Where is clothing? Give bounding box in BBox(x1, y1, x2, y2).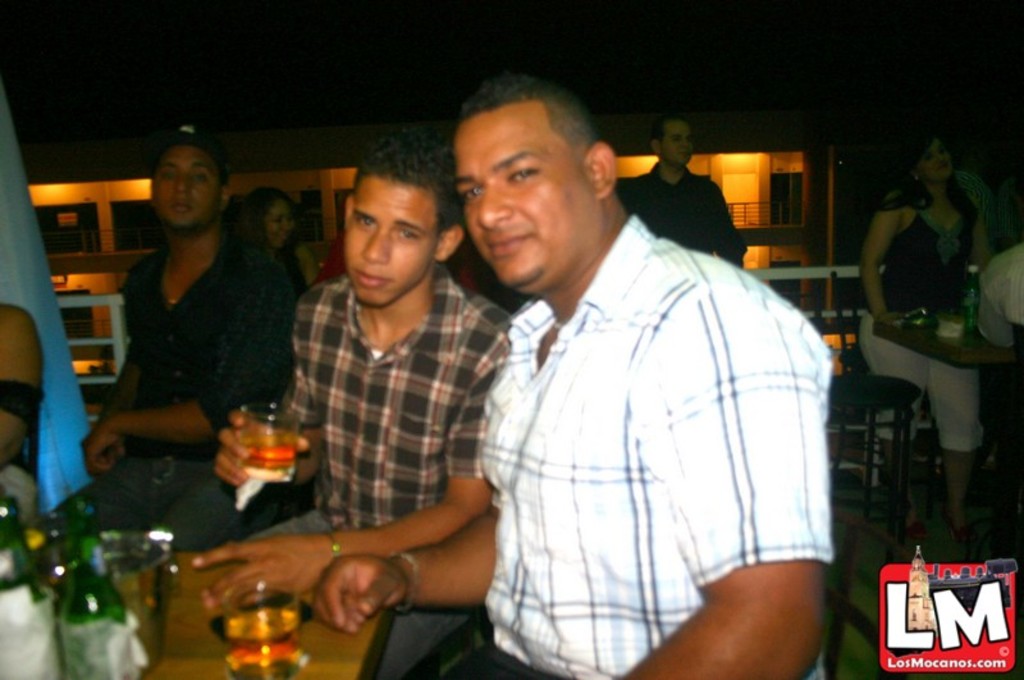
BBox(613, 163, 746, 288).
